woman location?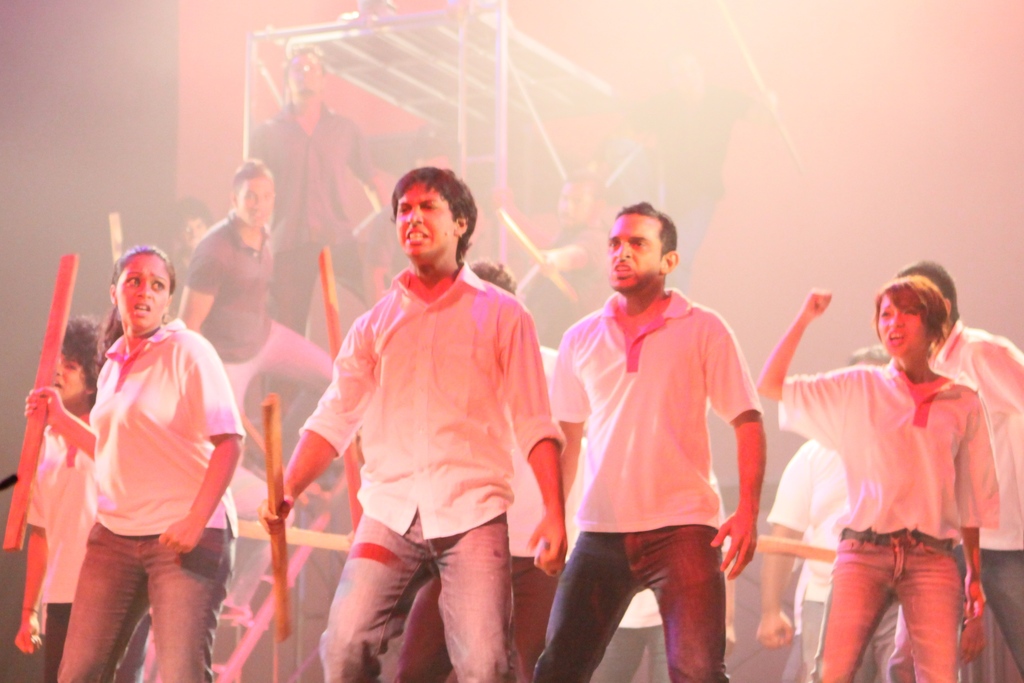
[23,244,245,682]
